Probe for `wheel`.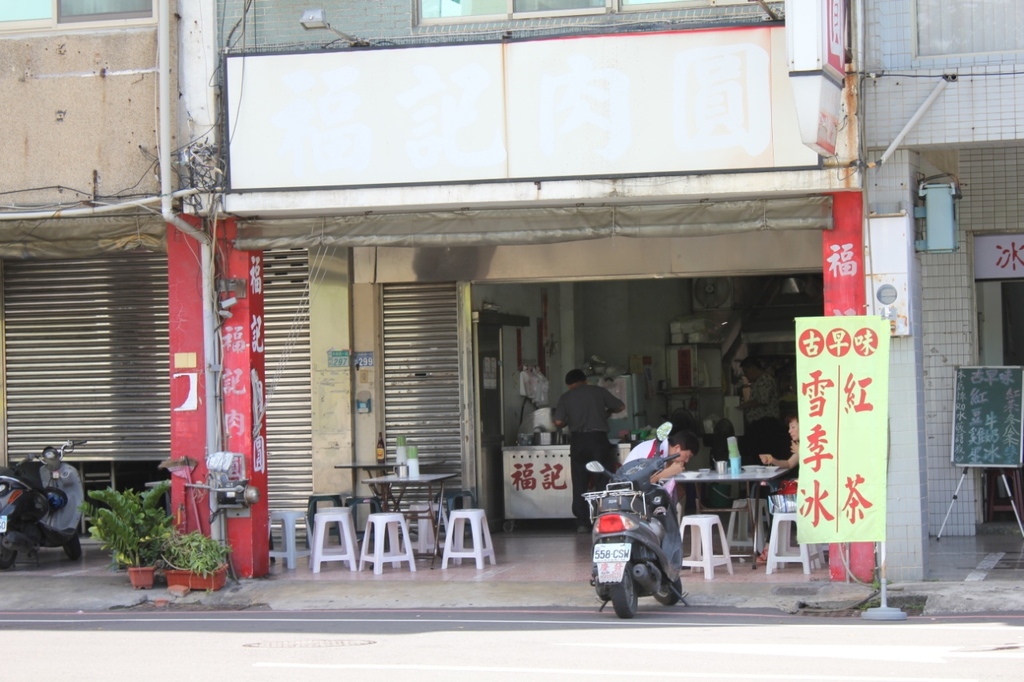
Probe result: (x1=0, y1=529, x2=17, y2=568).
